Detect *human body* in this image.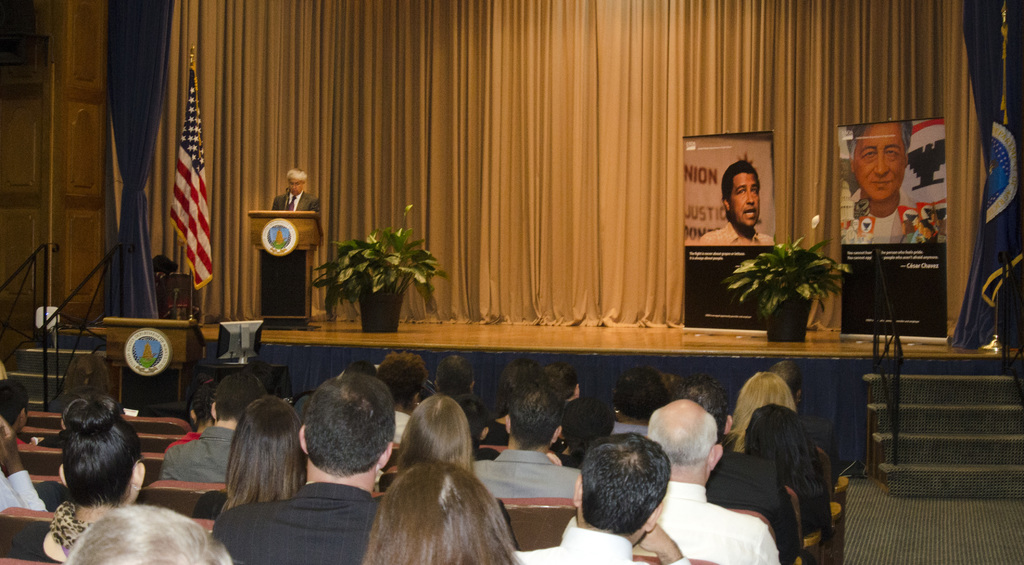
Detection: BBox(733, 370, 836, 498).
